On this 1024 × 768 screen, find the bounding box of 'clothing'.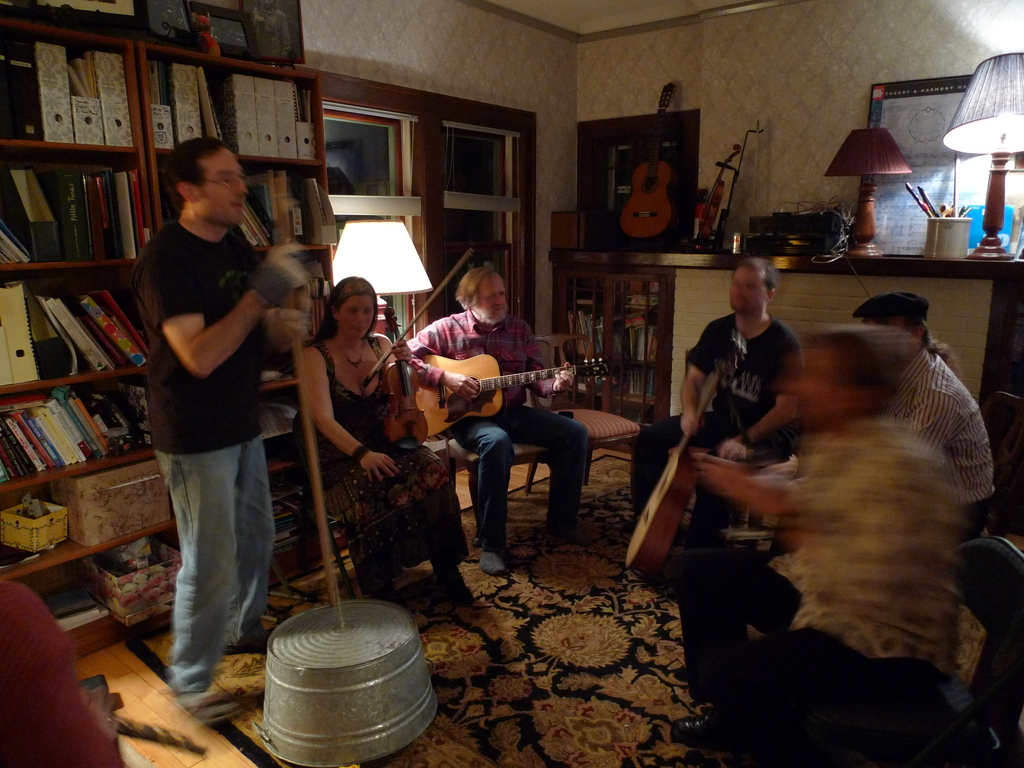
Bounding box: x1=673 y1=411 x2=966 y2=763.
